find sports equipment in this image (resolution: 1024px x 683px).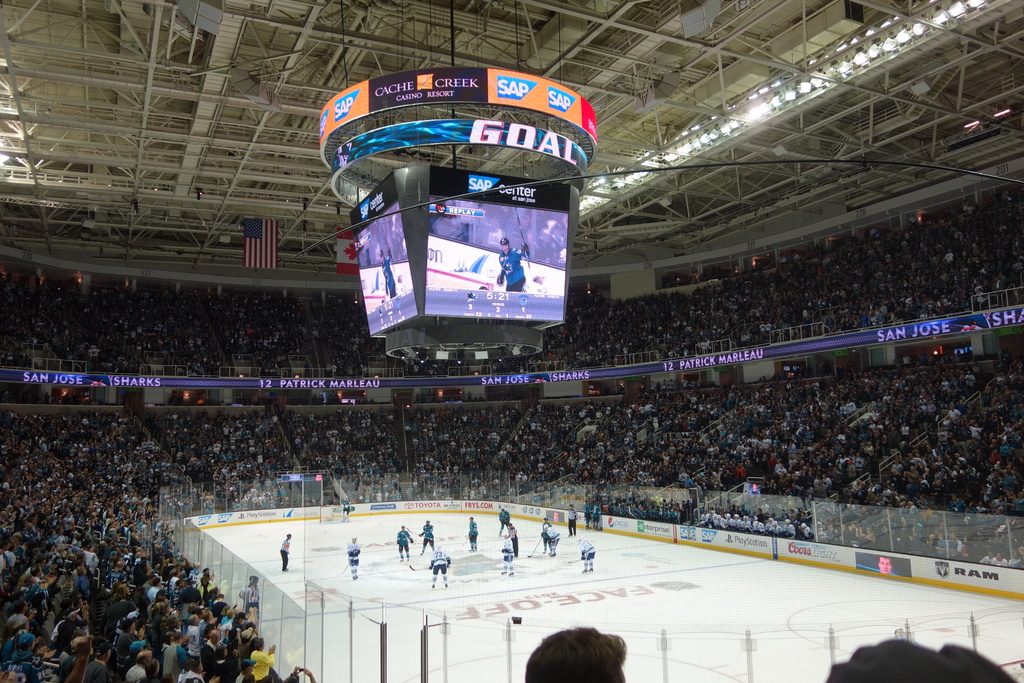
(x1=575, y1=535, x2=584, y2=545).
